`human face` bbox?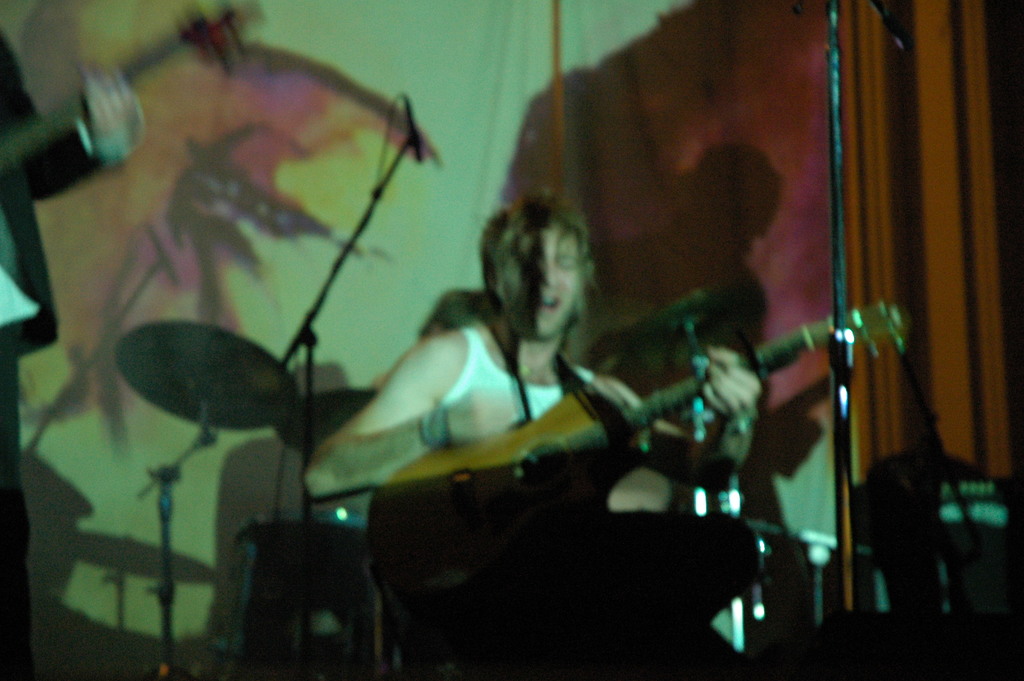
crop(507, 219, 579, 338)
